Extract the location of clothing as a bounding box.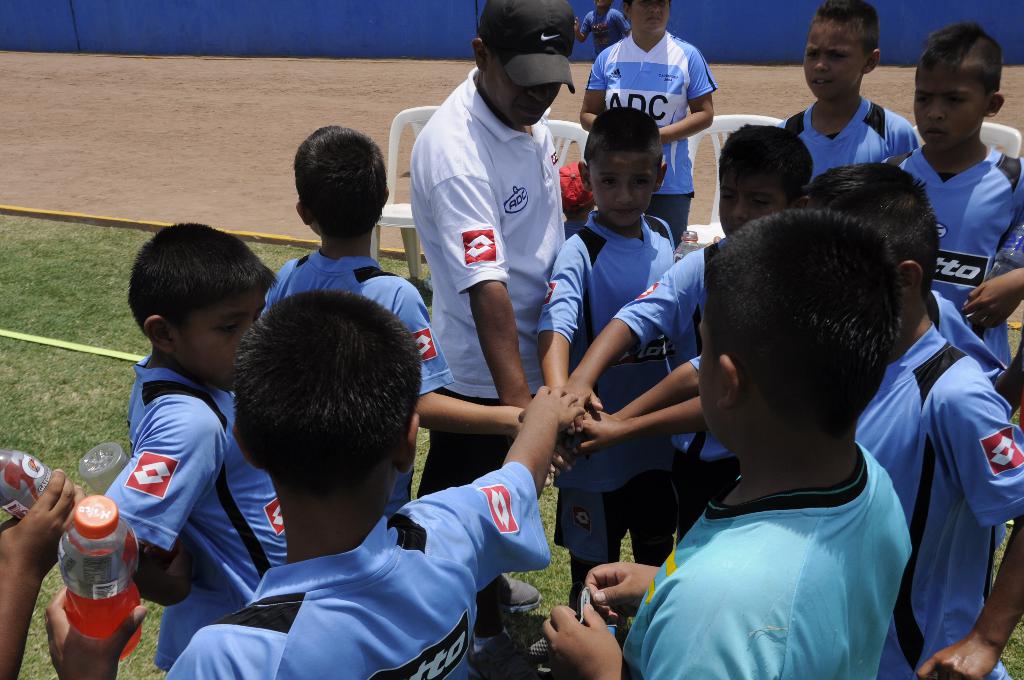
[406, 68, 586, 500].
